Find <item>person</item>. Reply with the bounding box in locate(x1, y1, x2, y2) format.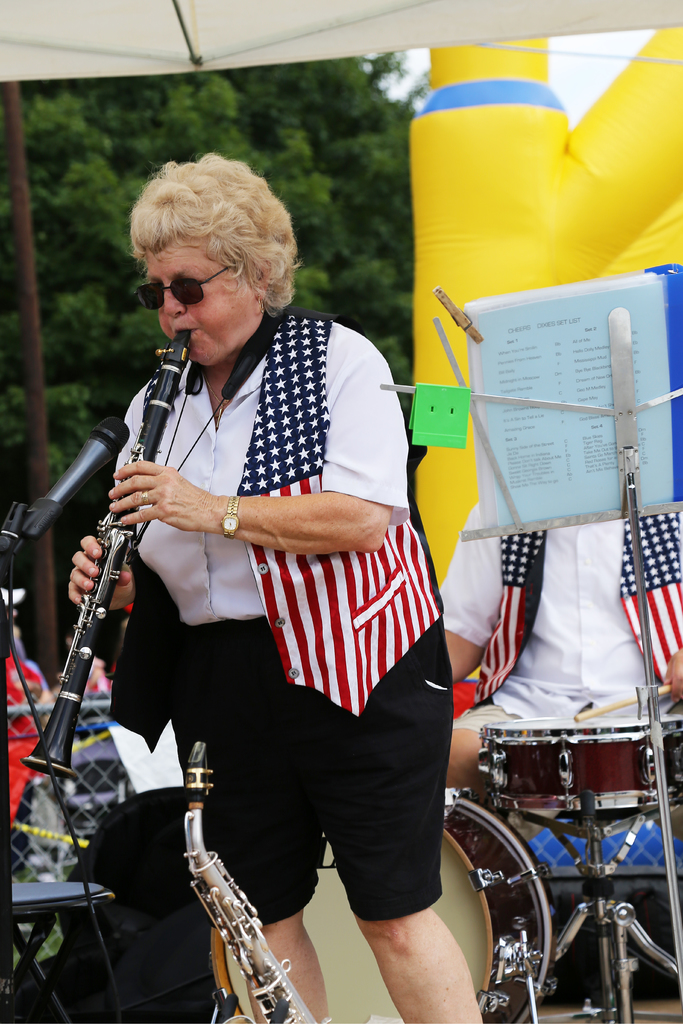
locate(69, 147, 480, 1023).
